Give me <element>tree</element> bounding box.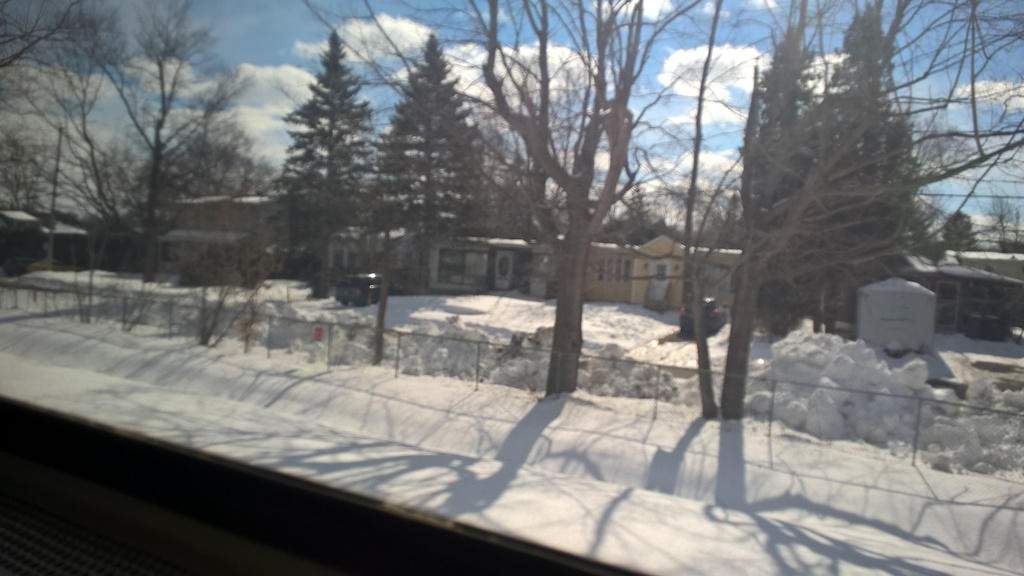
(left=0, top=0, right=119, bottom=115).
